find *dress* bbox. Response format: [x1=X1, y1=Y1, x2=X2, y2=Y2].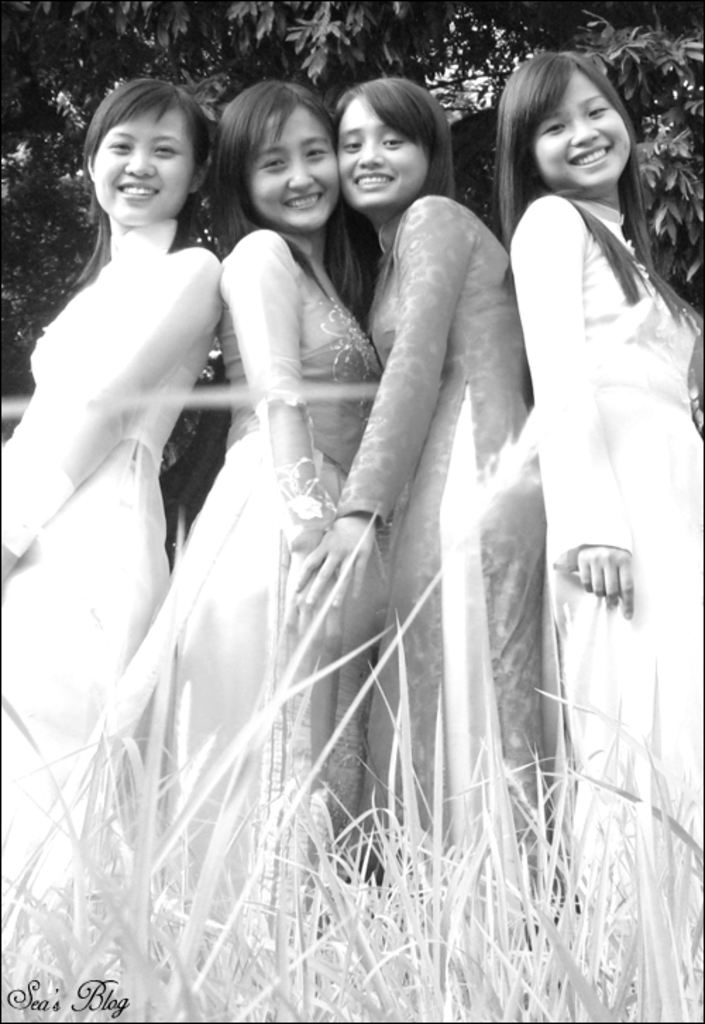
[x1=340, y1=202, x2=568, y2=949].
